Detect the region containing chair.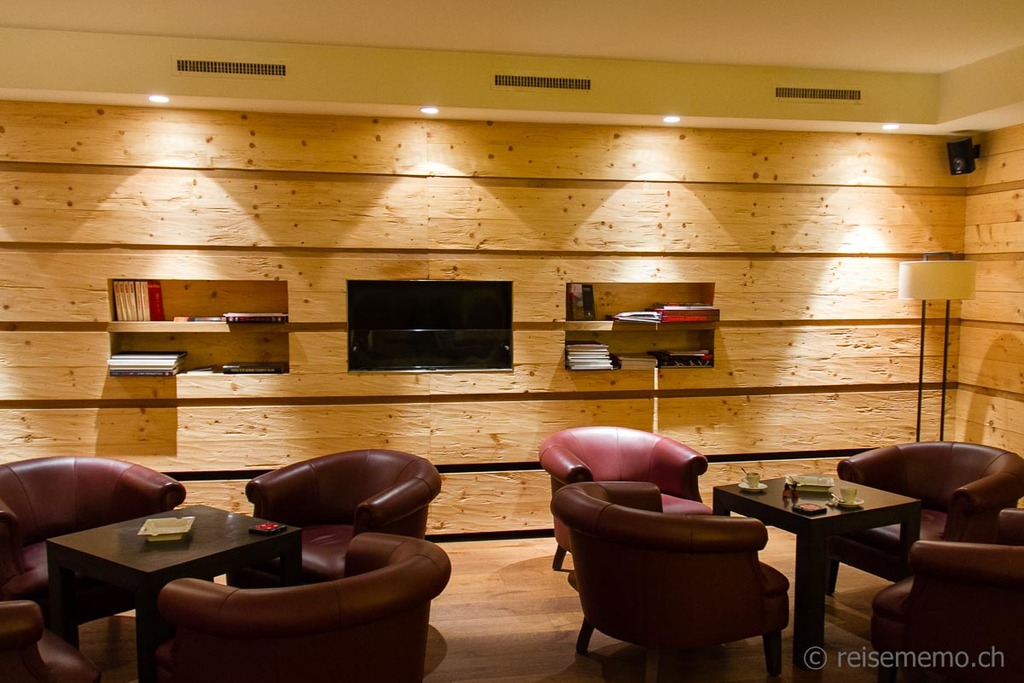
248 452 442 542.
